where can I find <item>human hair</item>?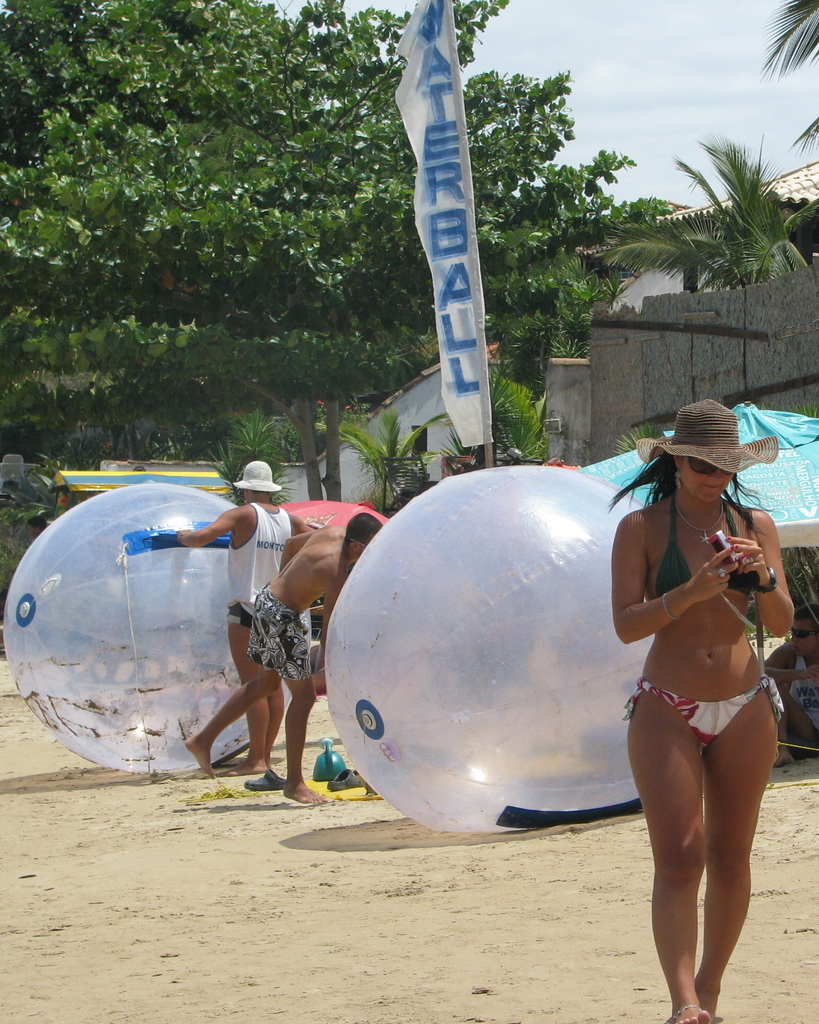
You can find it at bbox(608, 452, 779, 538).
